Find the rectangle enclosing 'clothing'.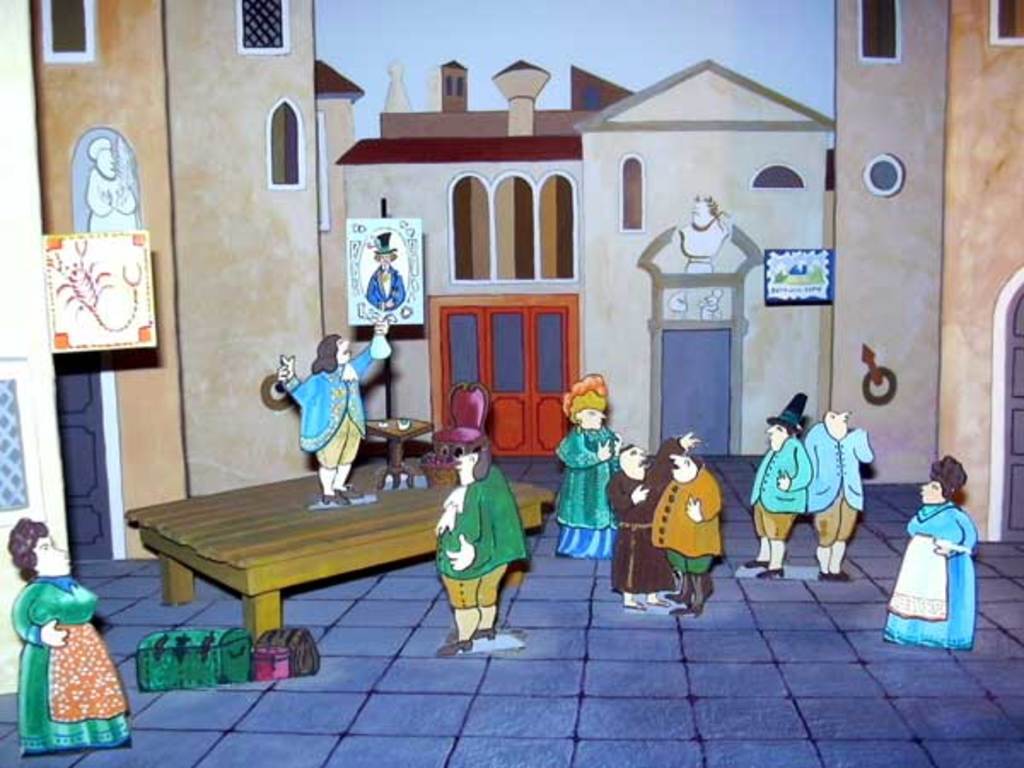
[85,166,138,232].
